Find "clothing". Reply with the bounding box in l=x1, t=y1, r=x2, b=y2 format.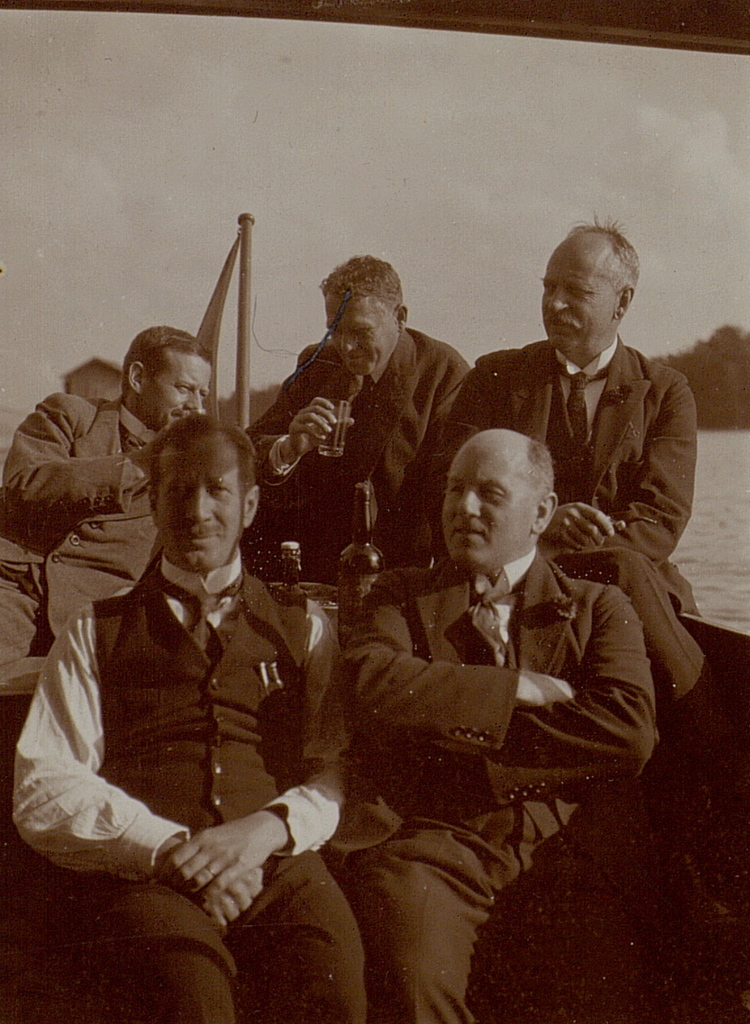
l=340, t=546, r=657, b=1023.
